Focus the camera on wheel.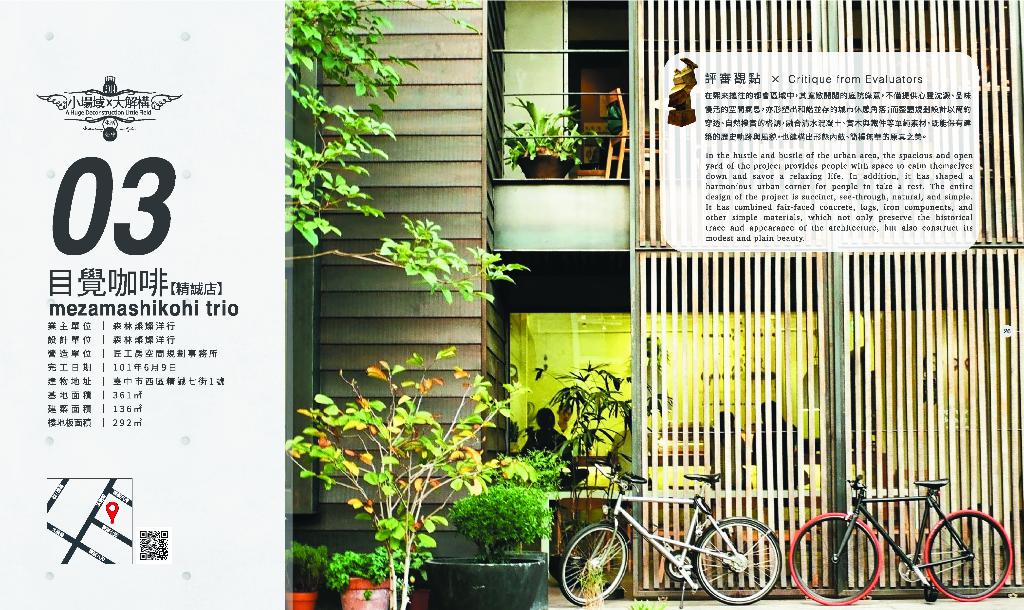
Focus region: [x1=788, y1=509, x2=880, y2=607].
